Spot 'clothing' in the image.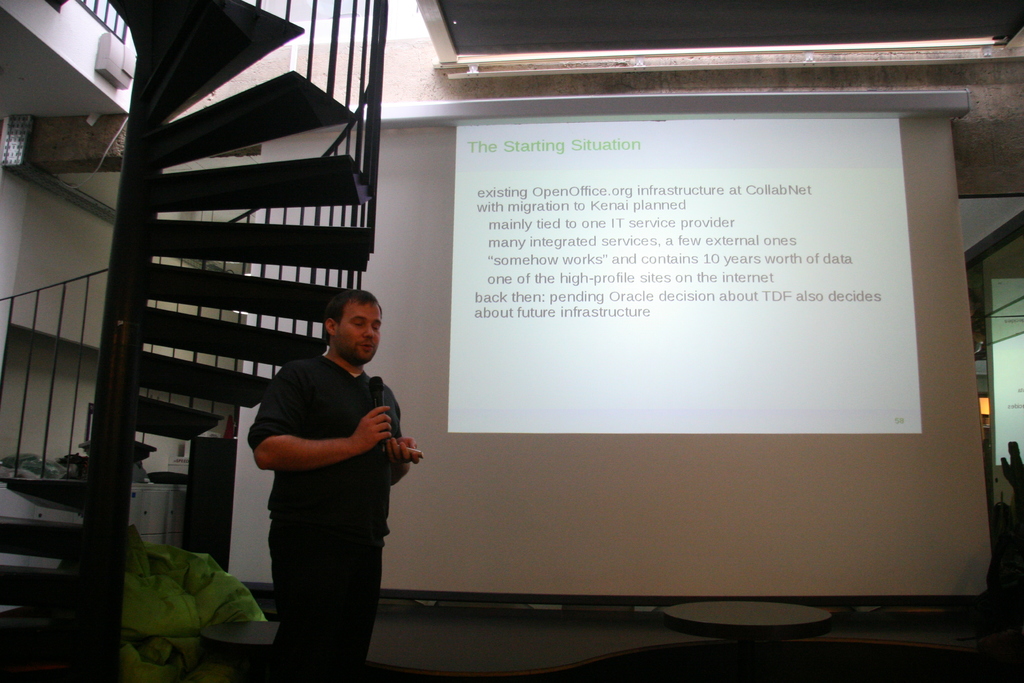
'clothing' found at 245 321 419 650.
